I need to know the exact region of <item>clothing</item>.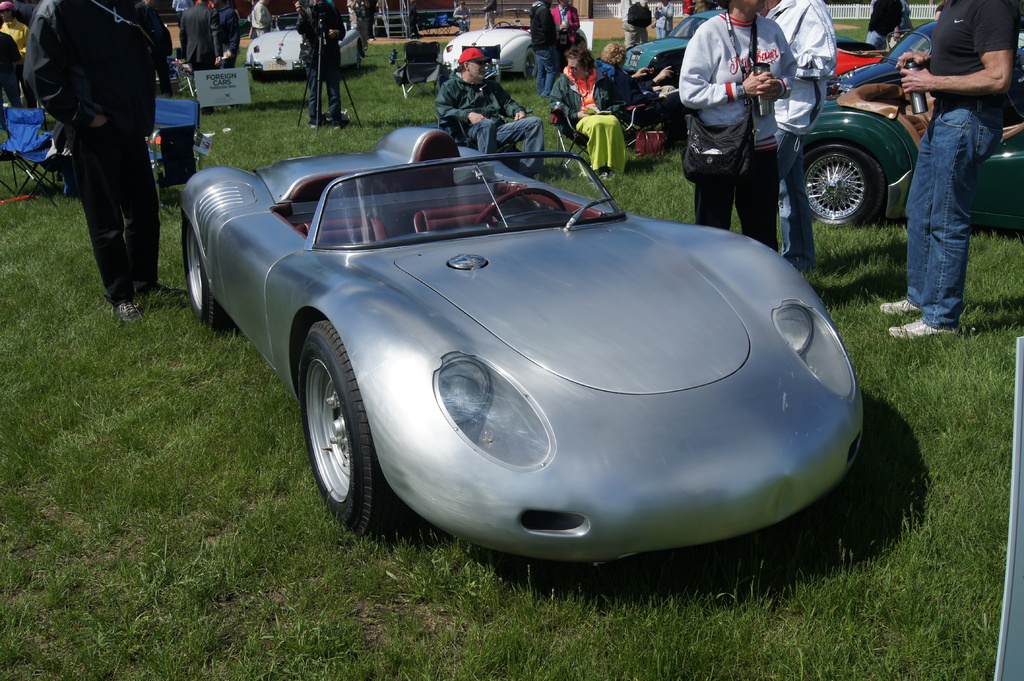
Region: 177, 7, 230, 61.
